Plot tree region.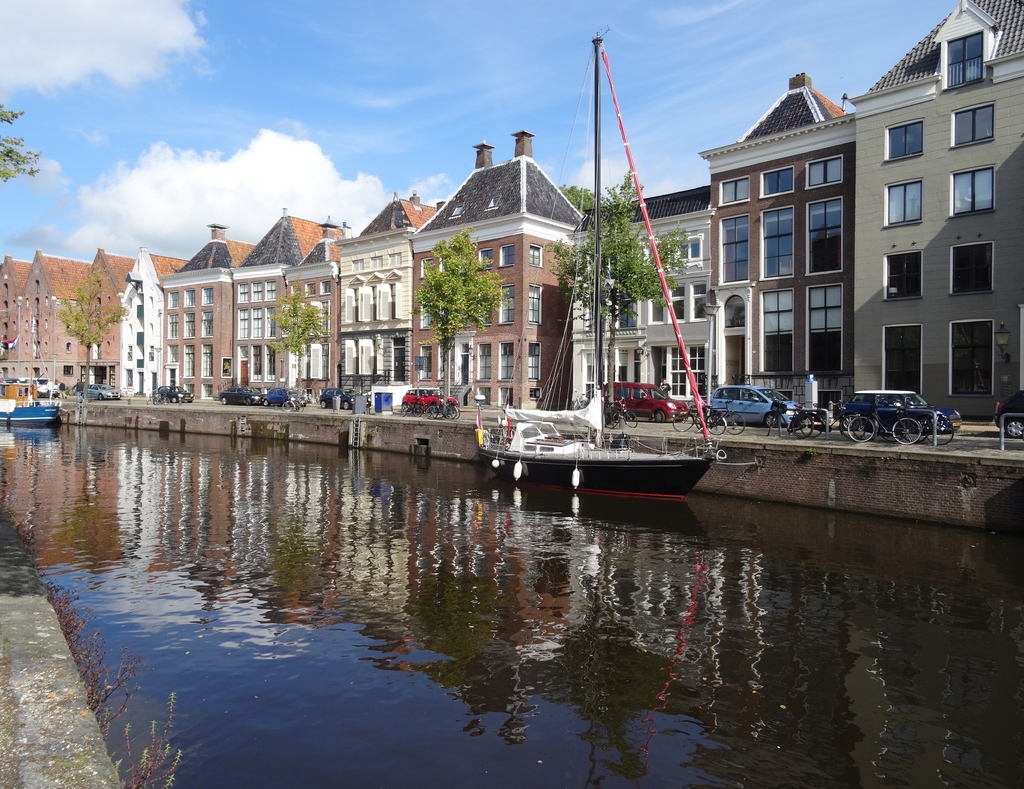
Plotted at [258, 287, 324, 400].
